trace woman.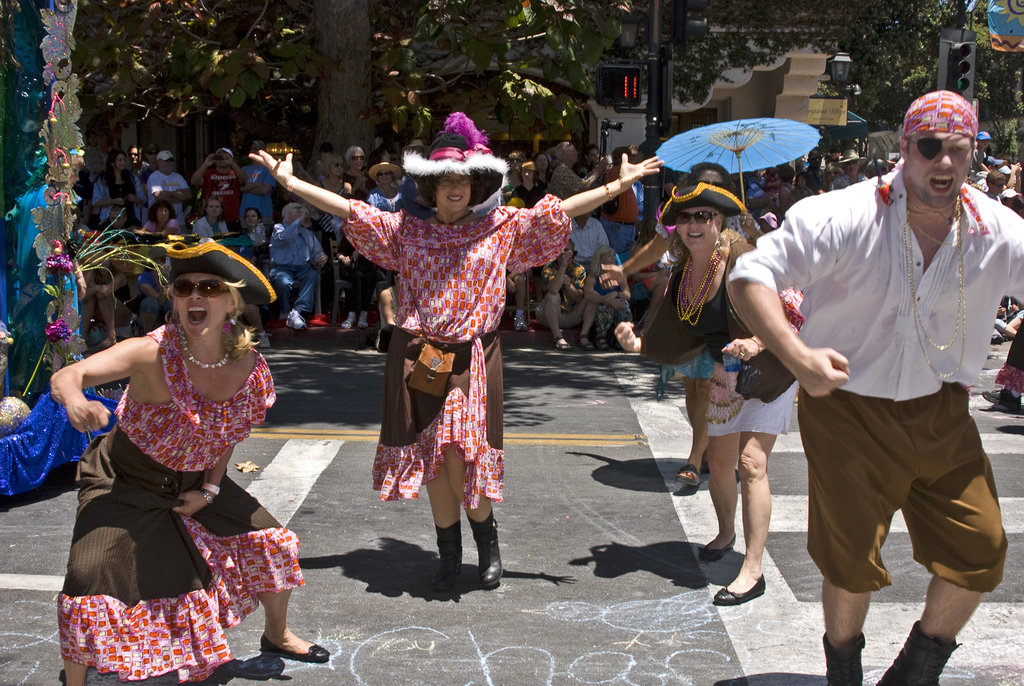
Traced to {"x1": 610, "y1": 183, "x2": 812, "y2": 603}.
